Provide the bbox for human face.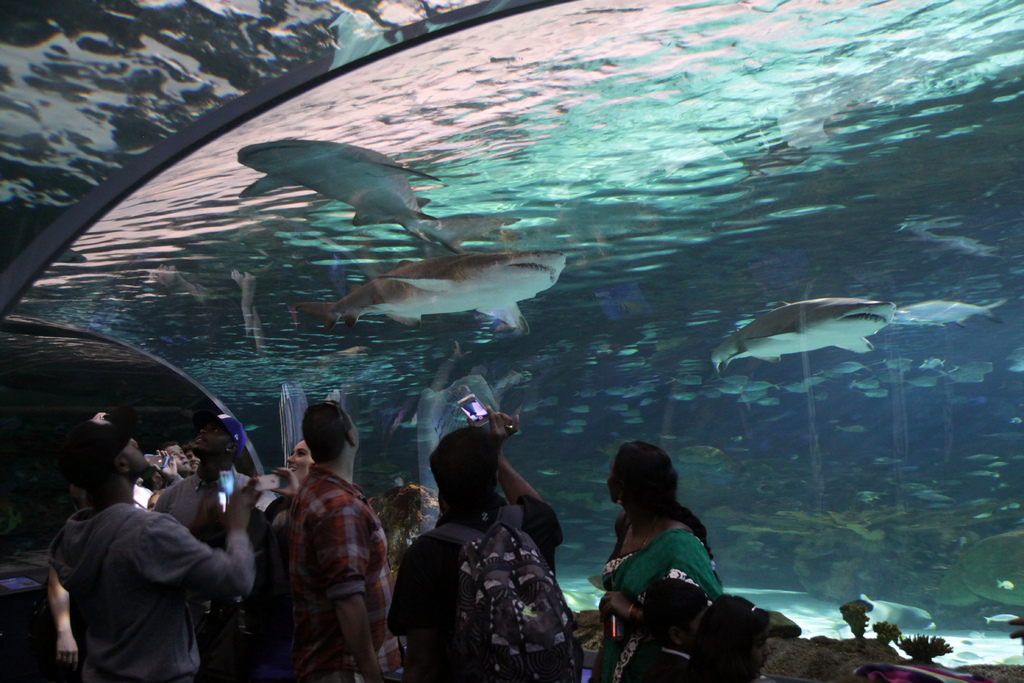
192,422,232,456.
